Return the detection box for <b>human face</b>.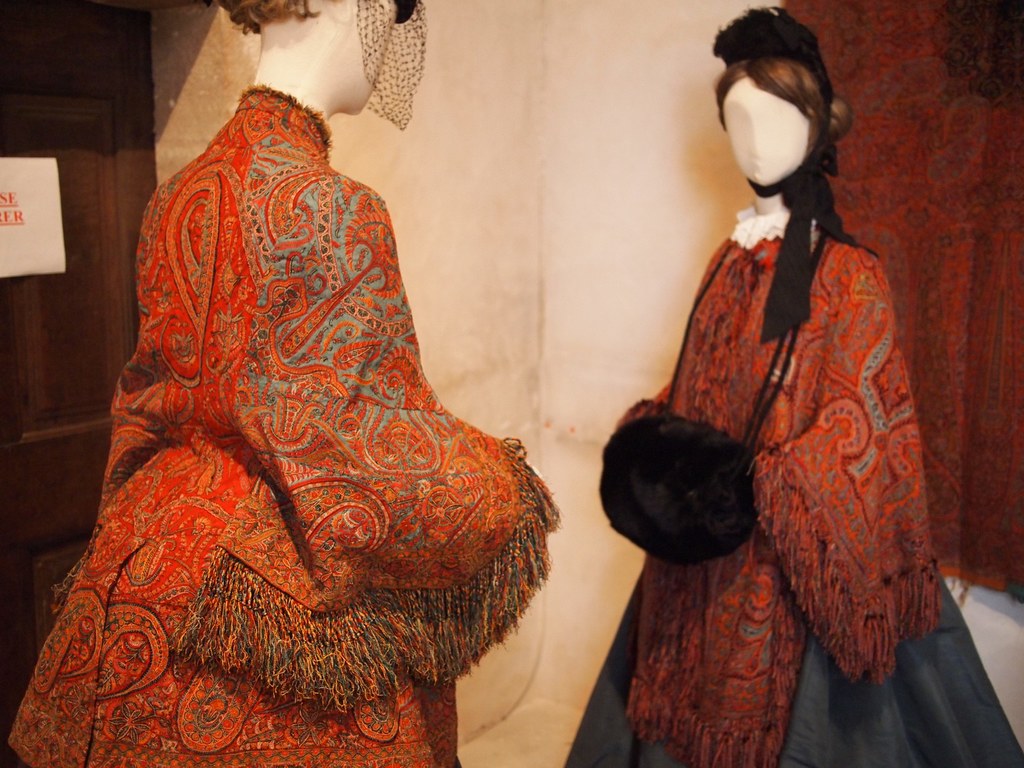
724/78/808/182.
